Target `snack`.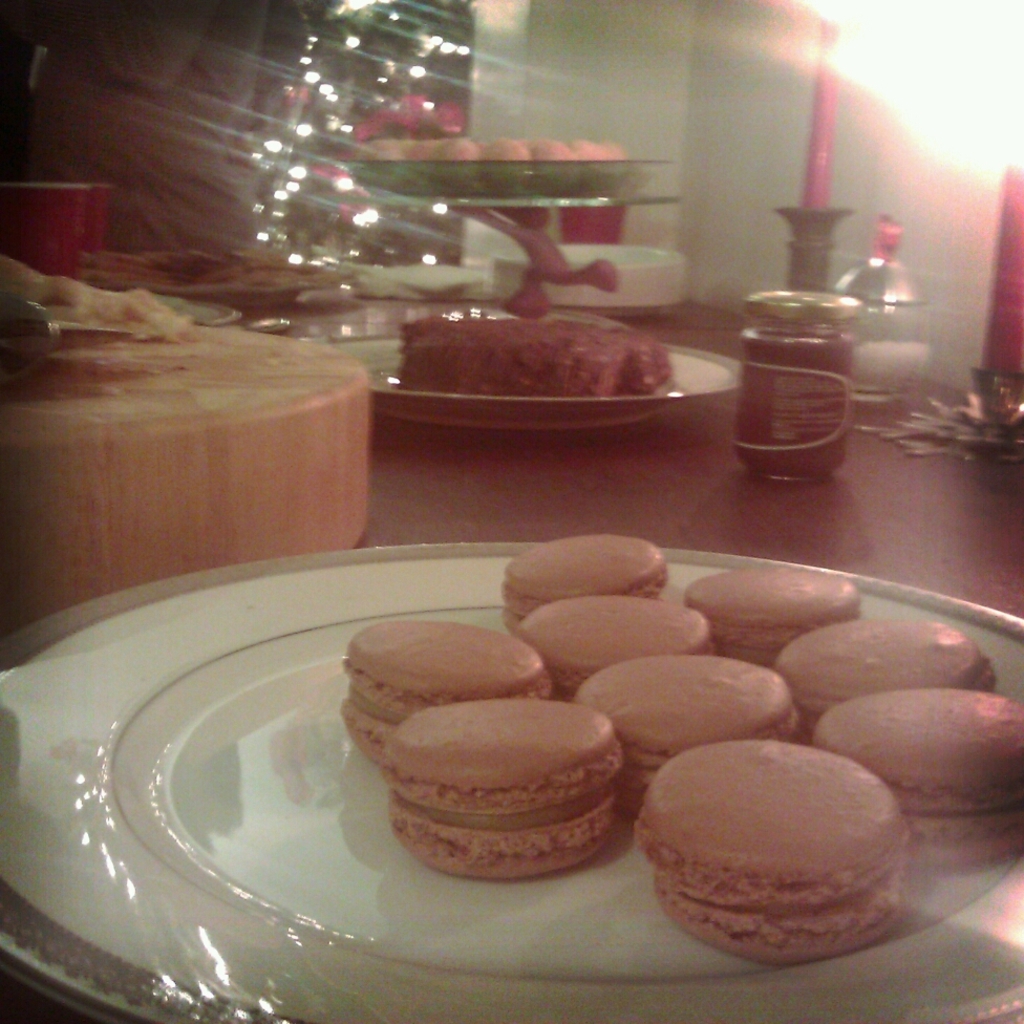
Target region: select_region(806, 685, 1023, 870).
